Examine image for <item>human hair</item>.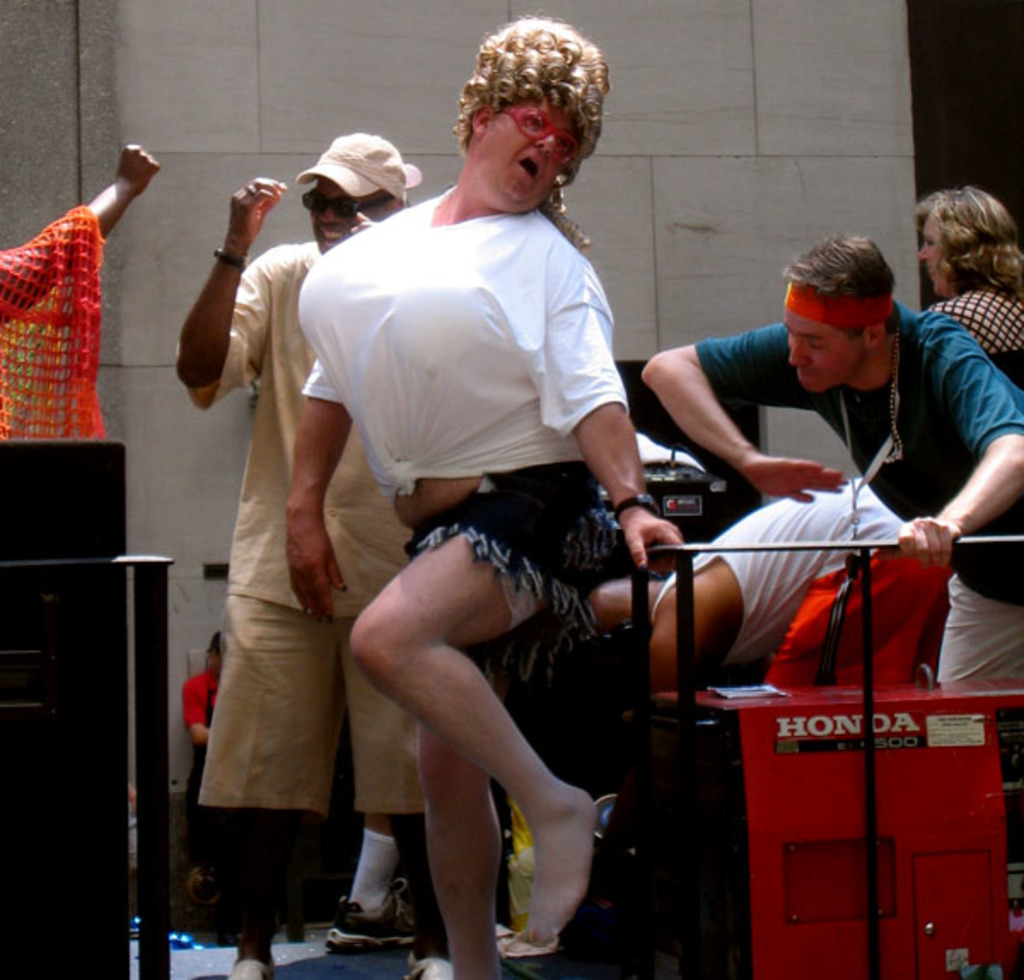
Examination result: x1=449, y1=2, x2=611, y2=251.
